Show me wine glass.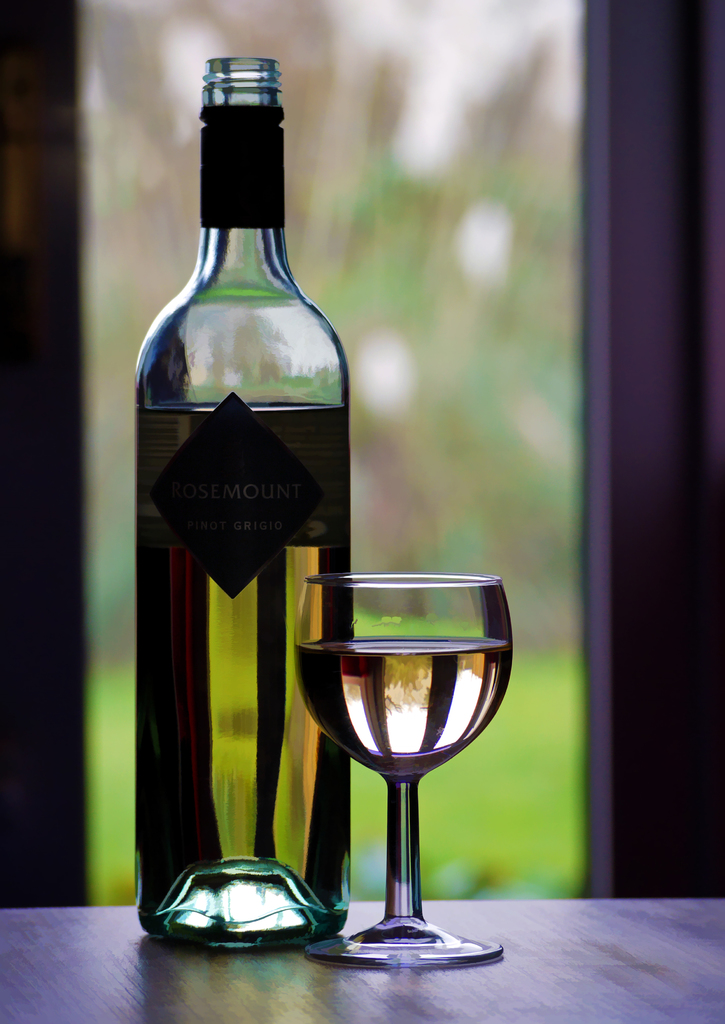
wine glass is here: BBox(291, 568, 513, 960).
